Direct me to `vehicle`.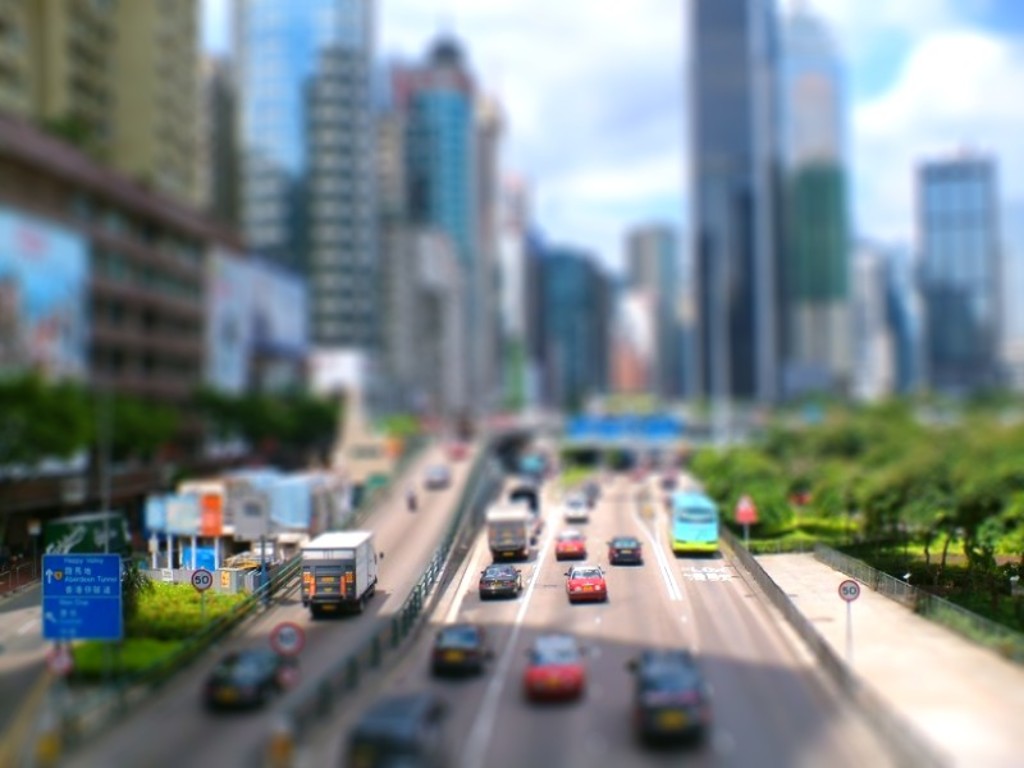
Direction: (431, 625, 485, 676).
